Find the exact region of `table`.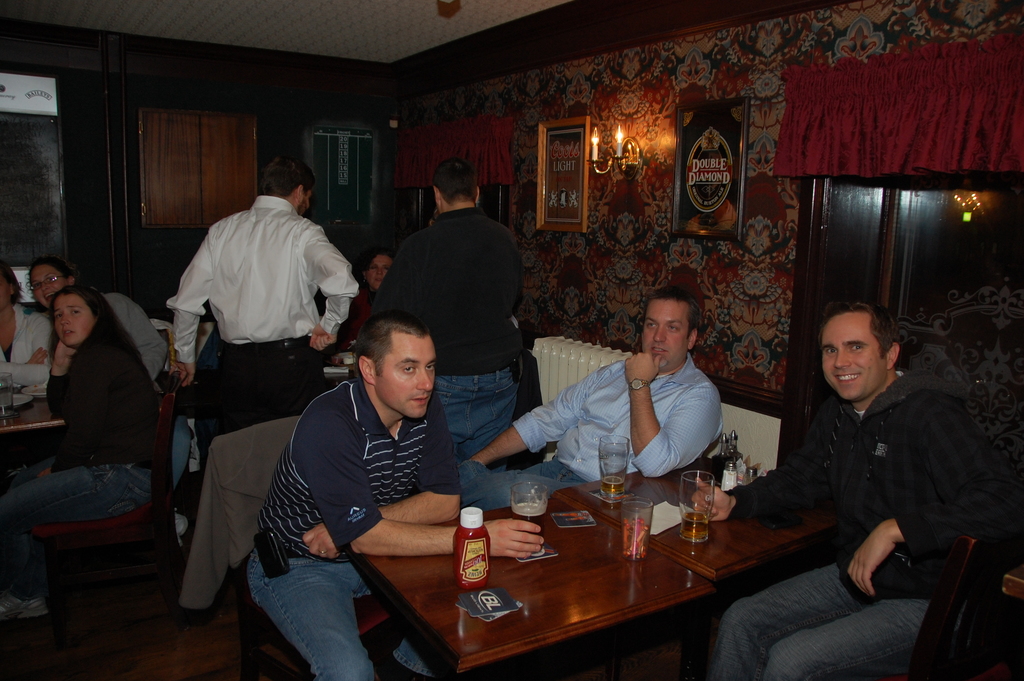
Exact region: locate(0, 380, 67, 439).
